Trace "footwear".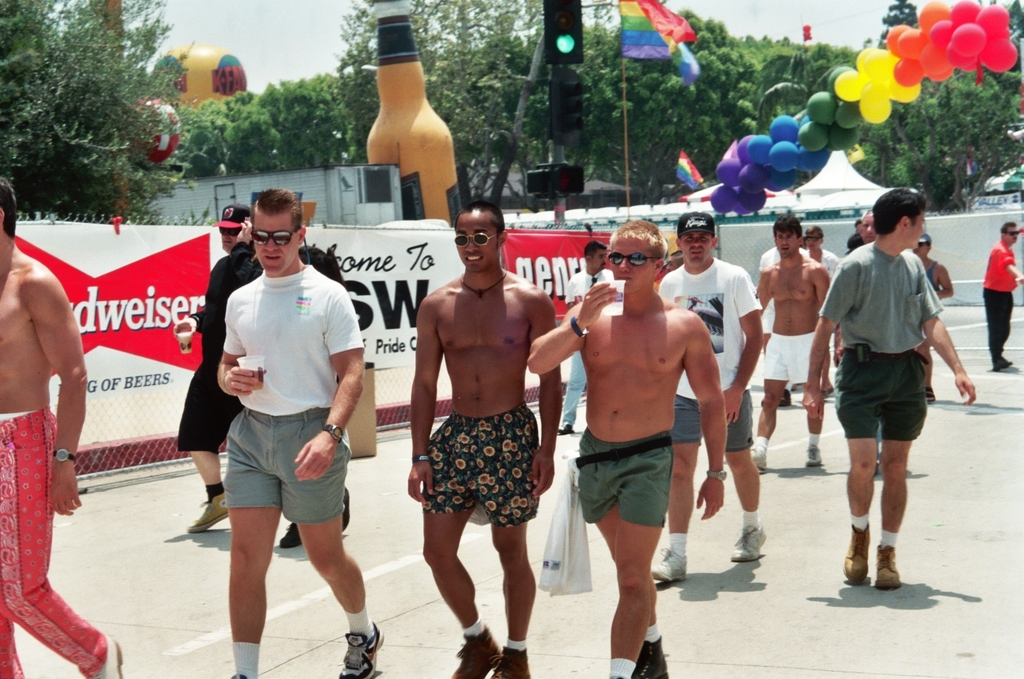
Traced to (x1=648, y1=547, x2=683, y2=587).
